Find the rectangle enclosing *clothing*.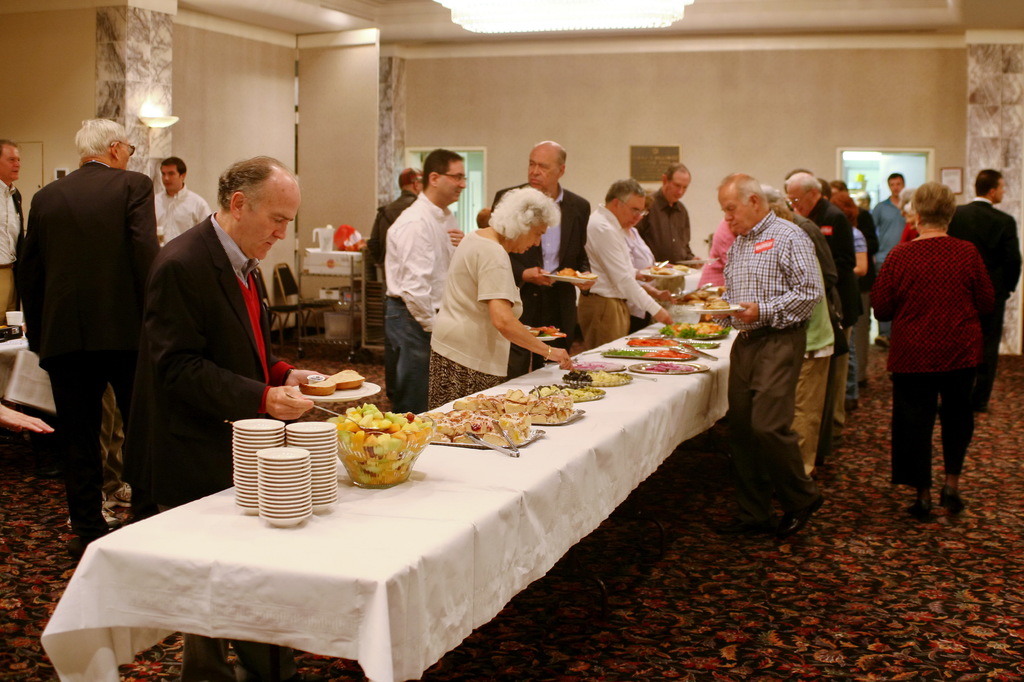
l=138, t=209, r=305, b=681.
